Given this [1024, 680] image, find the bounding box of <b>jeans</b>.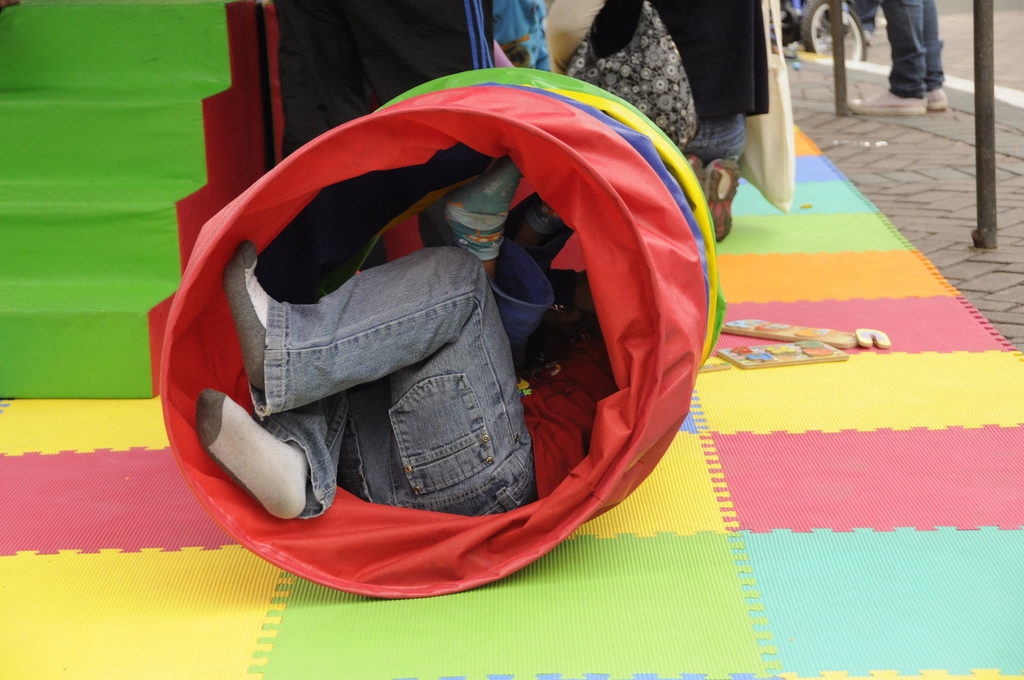
[881,0,946,98].
